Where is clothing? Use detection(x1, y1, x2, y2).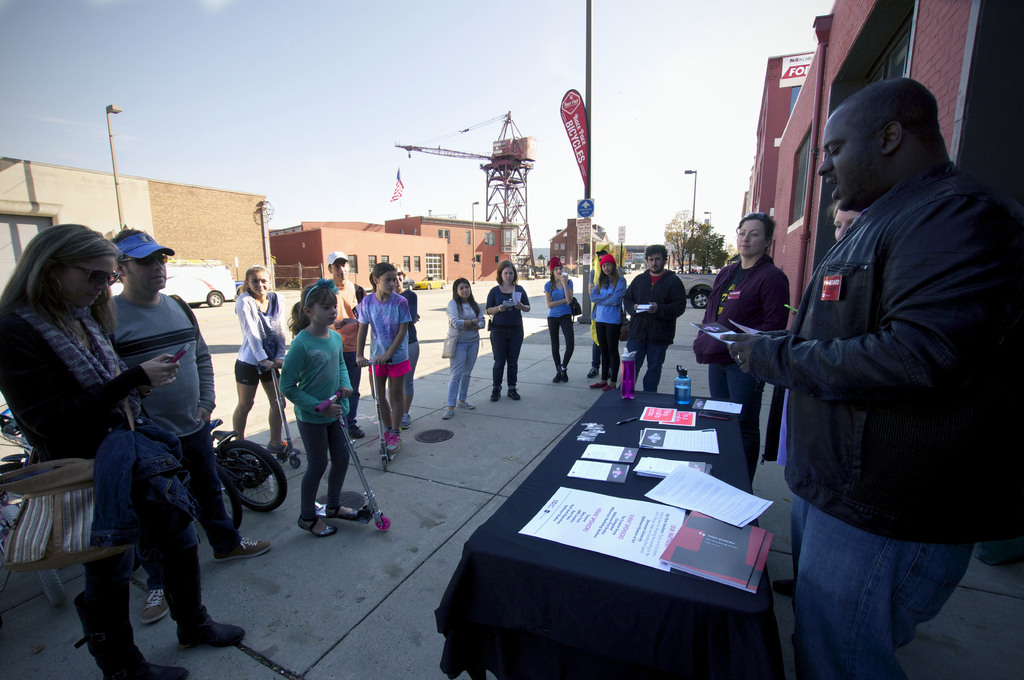
detection(298, 418, 353, 528).
